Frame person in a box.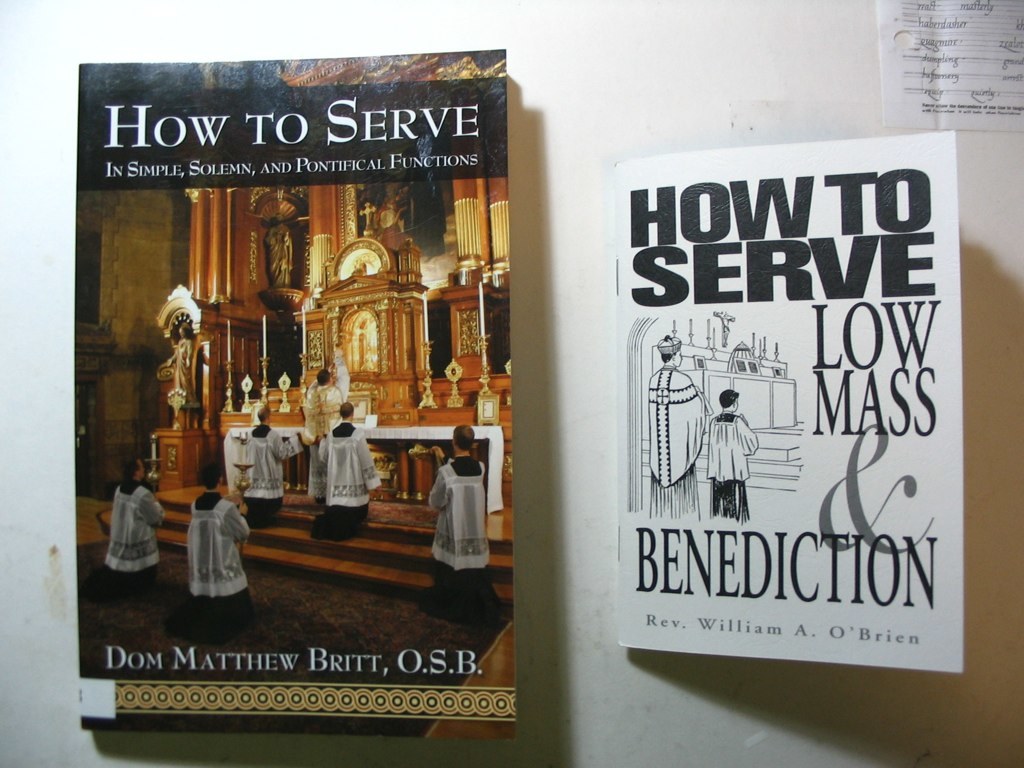
267:210:292:286.
